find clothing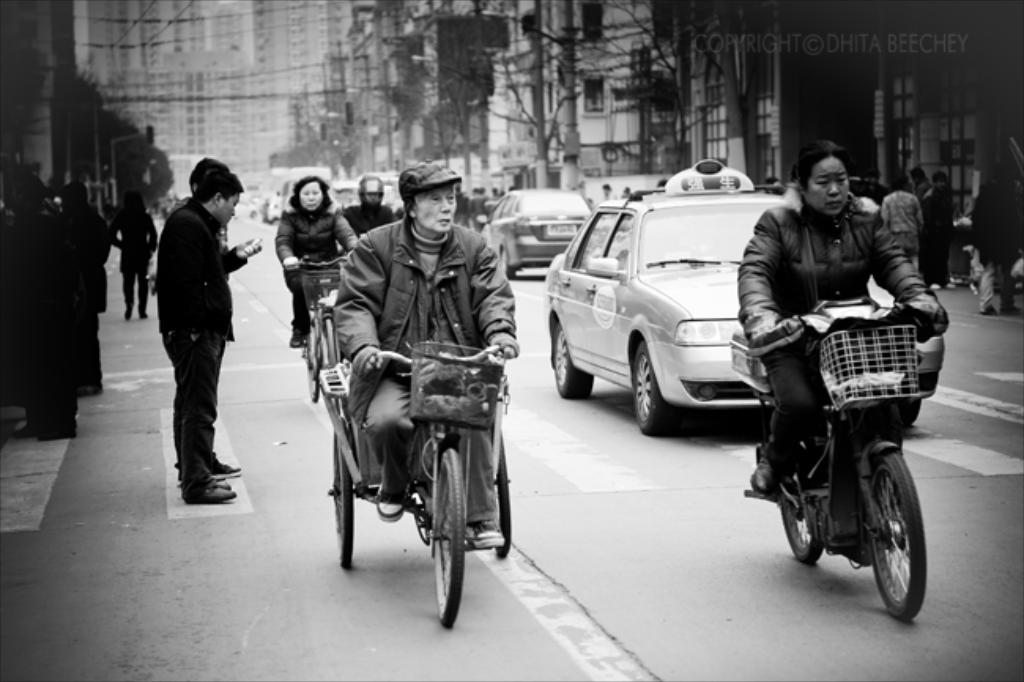
BBox(329, 197, 410, 249)
